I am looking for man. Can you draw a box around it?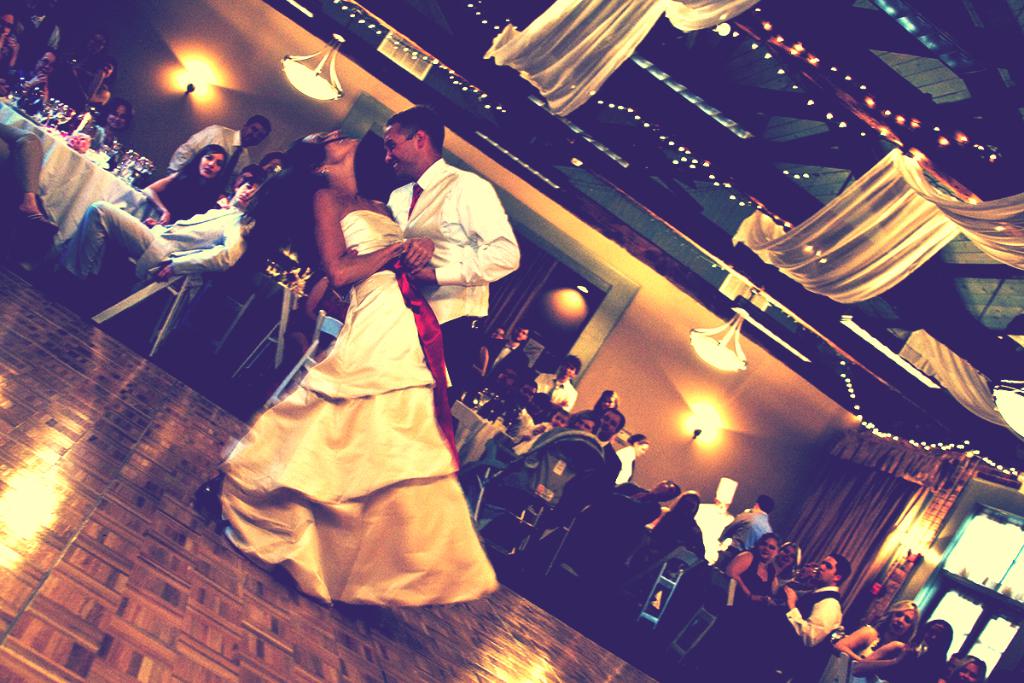
Sure, the bounding box is (514, 382, 538, 432).
